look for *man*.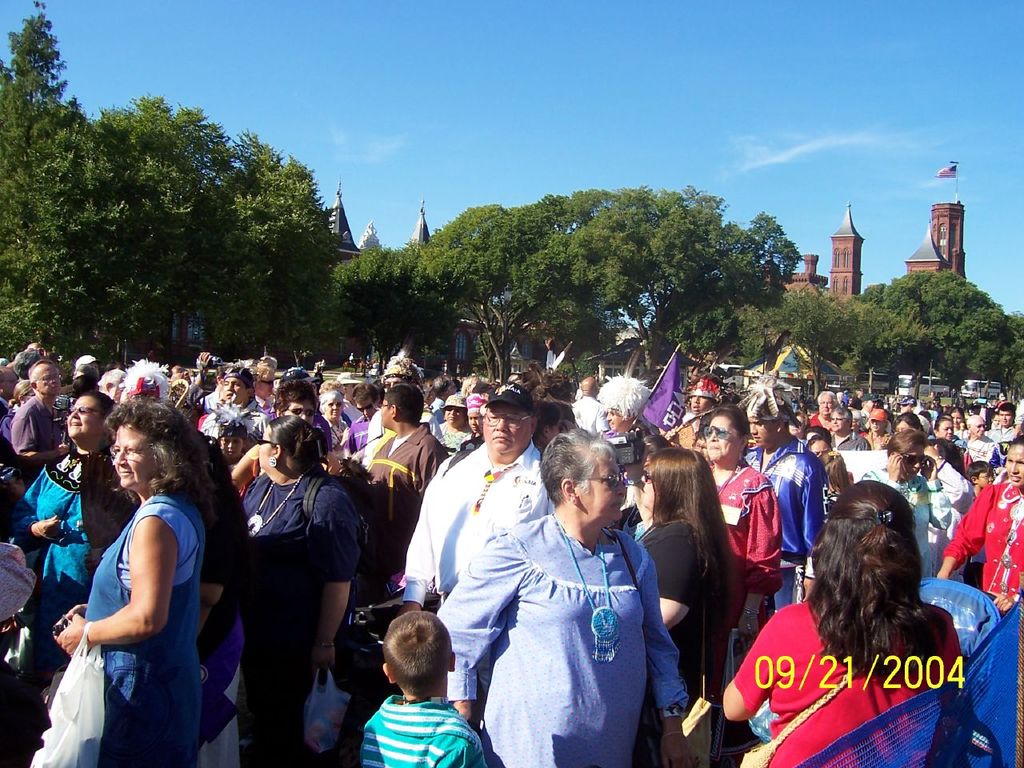
Found: 954,407,1012,470.
